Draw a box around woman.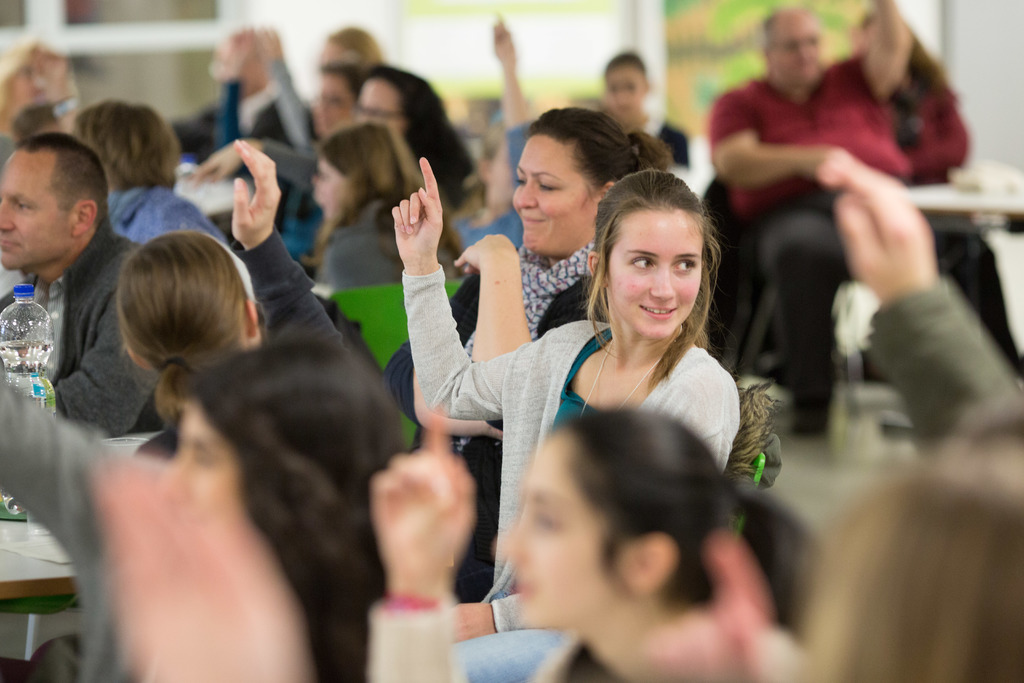
crop(191, 60, 468, 213).
